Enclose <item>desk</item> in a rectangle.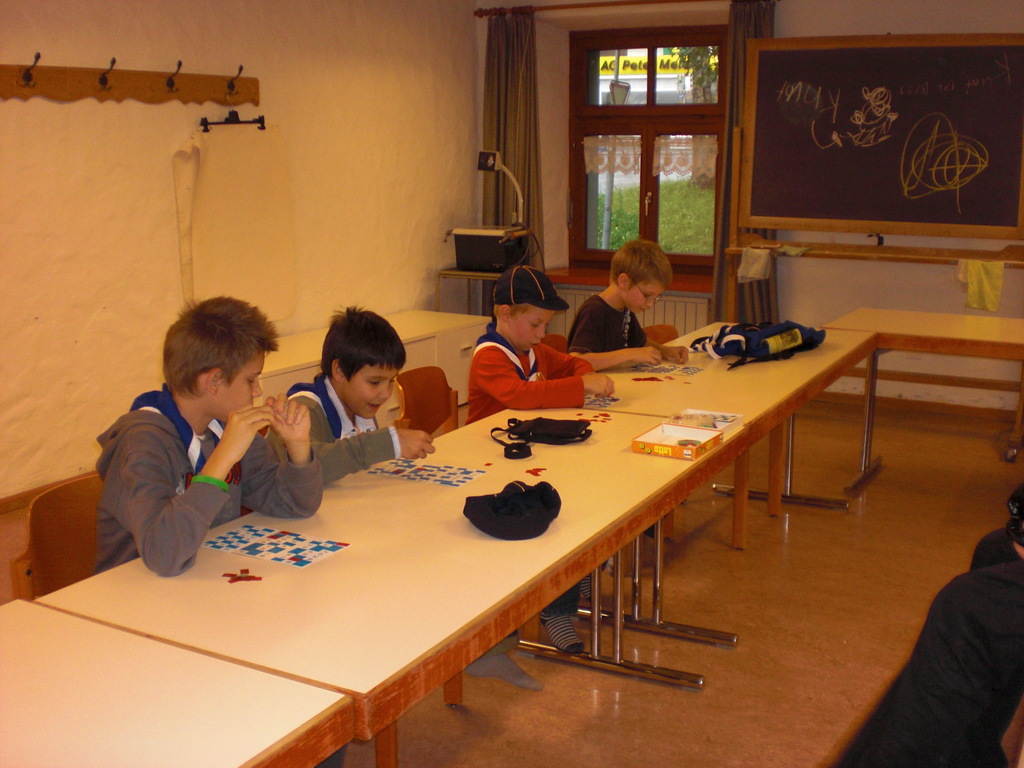
[269, 319, 903, 719].
